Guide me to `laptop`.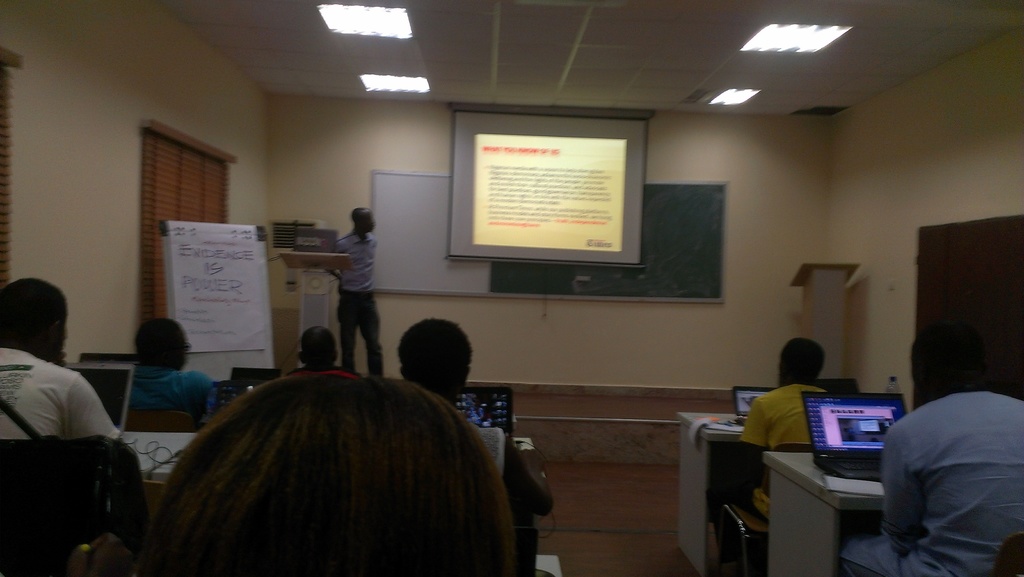
Guidance: [left=454, top=386, right=513, bottom=437].
